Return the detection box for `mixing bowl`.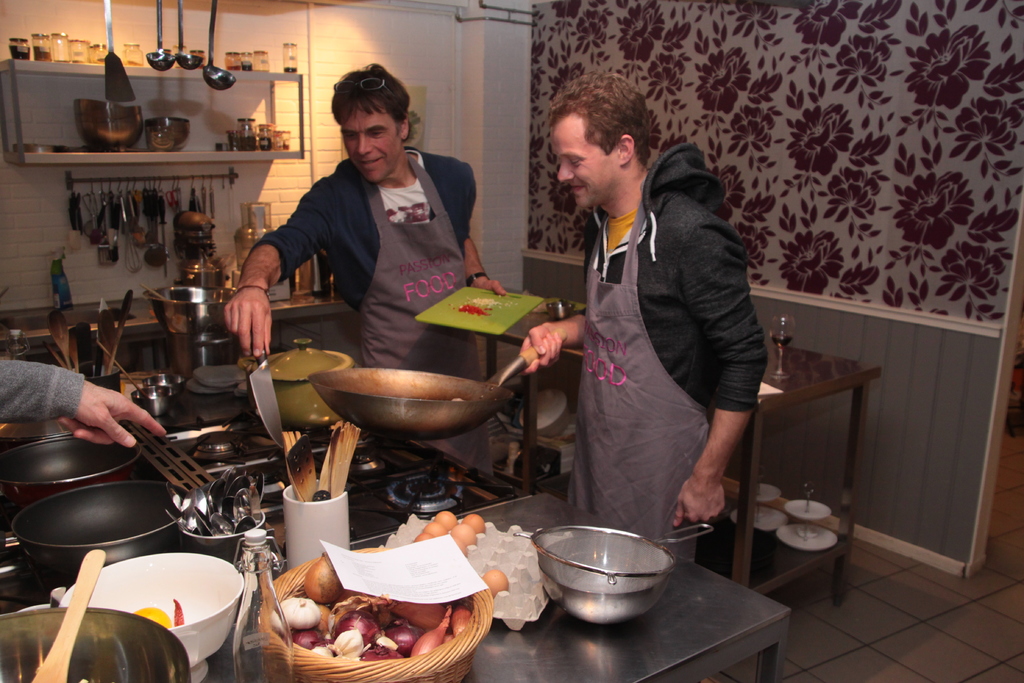
BBox(61, 550, 246, 672).
